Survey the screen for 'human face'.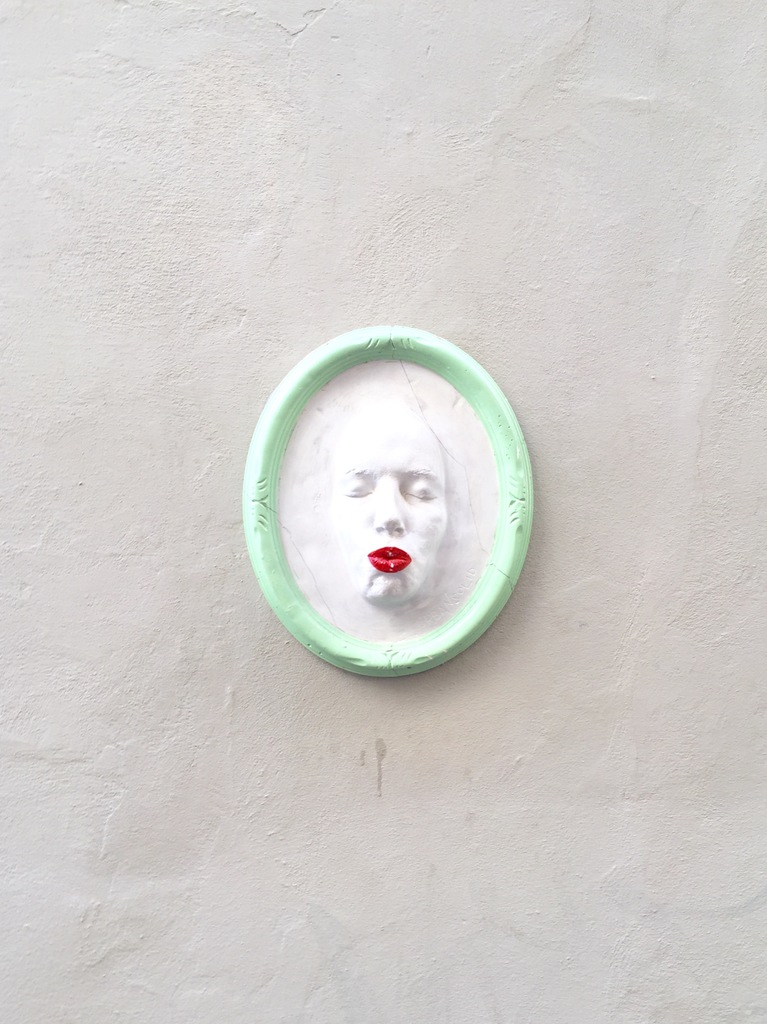
Survey found: pyautogui.locateOnScreen(329, 428, 443, 607).
